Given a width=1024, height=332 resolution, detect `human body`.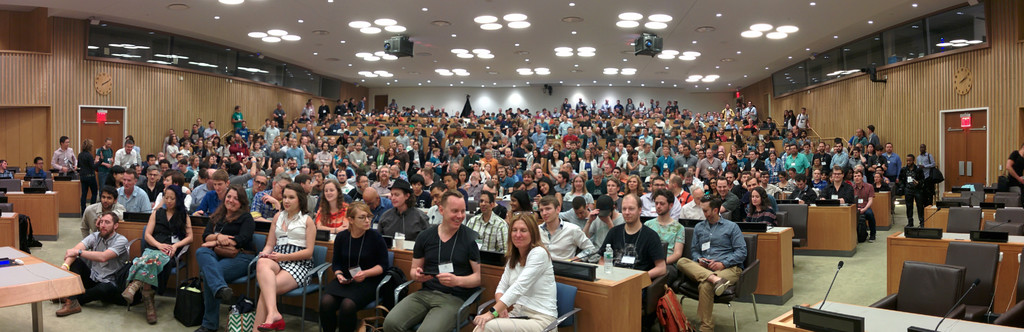
[383, 191, 483, 331].
